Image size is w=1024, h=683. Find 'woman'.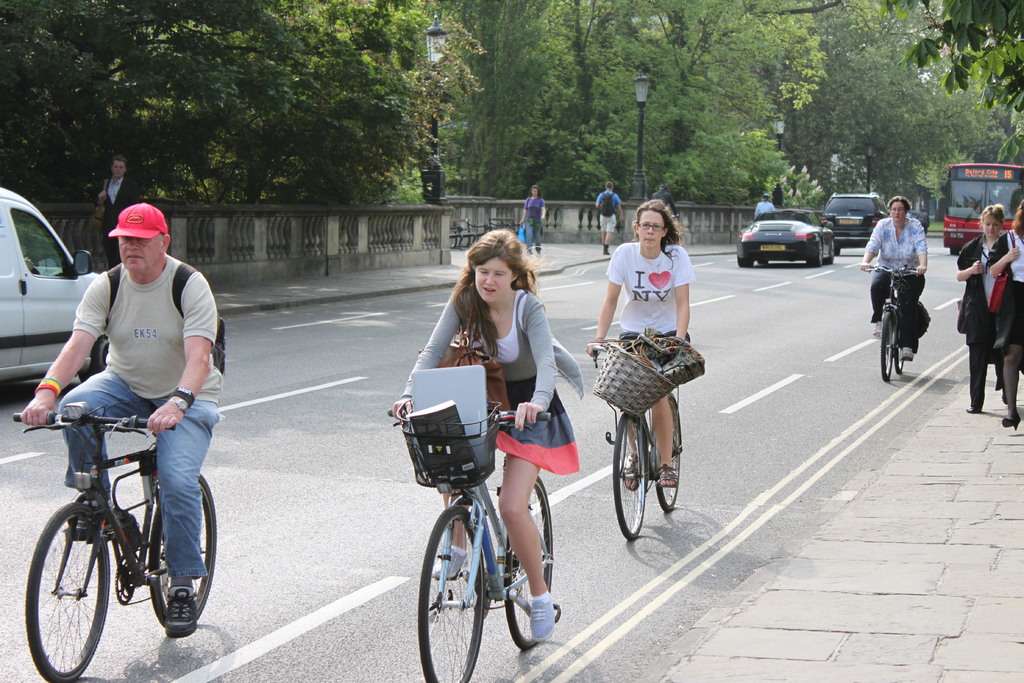
[519, 181, 547, 258].
